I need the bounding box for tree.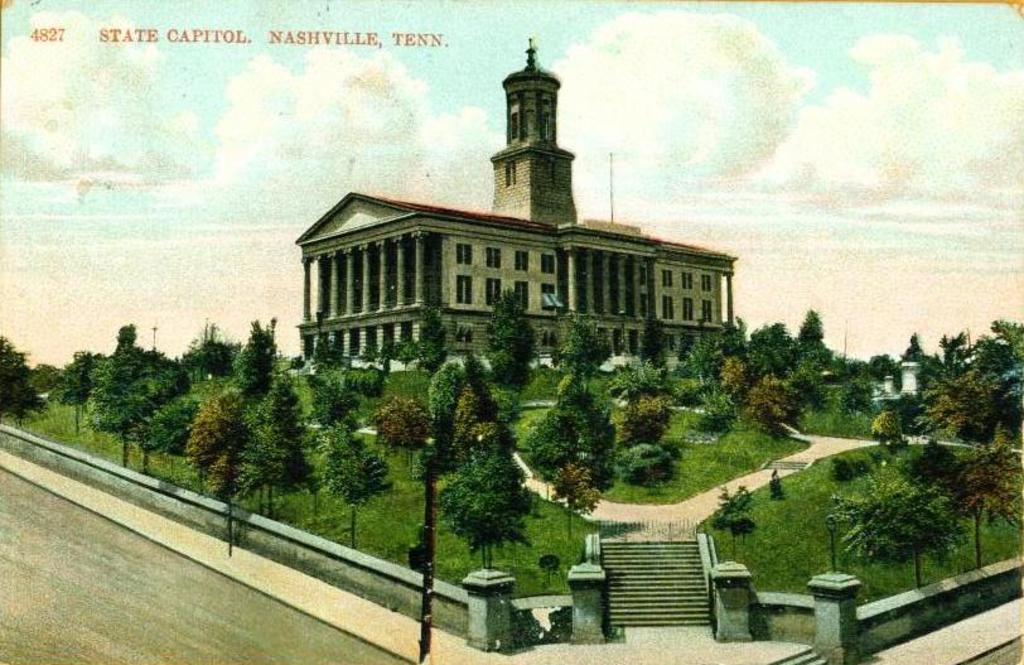
Here it is: 550/459/599/540.
